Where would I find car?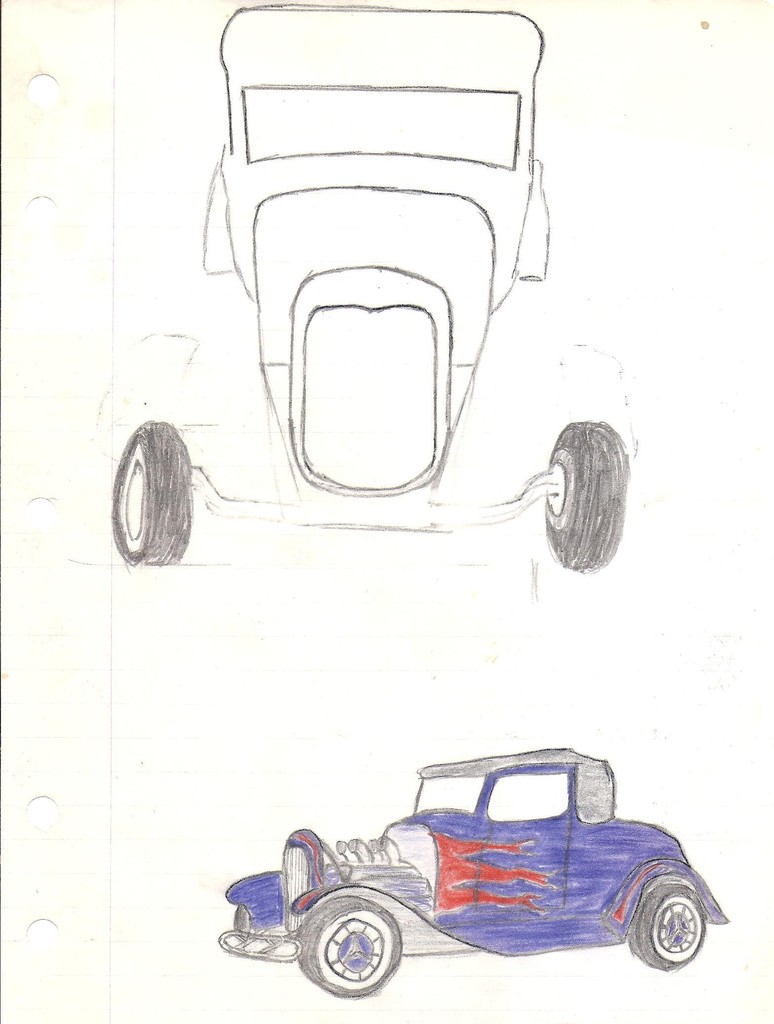
At 216/748/727/1005.
